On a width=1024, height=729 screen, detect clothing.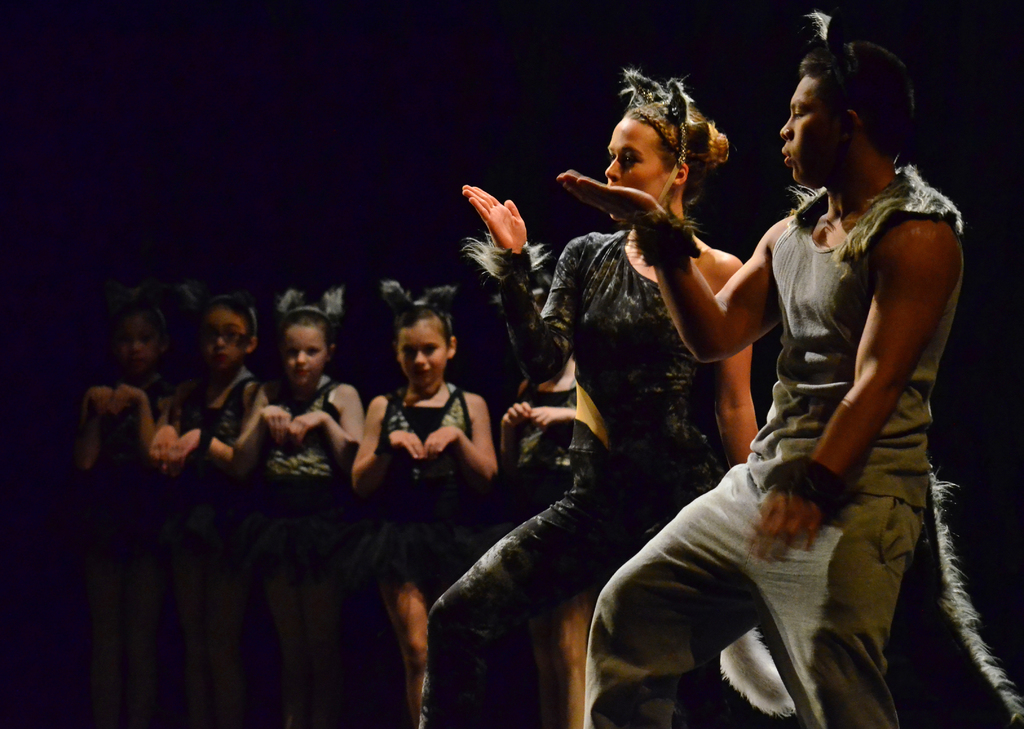
left=409, top=224, right=737, bottom=728.
